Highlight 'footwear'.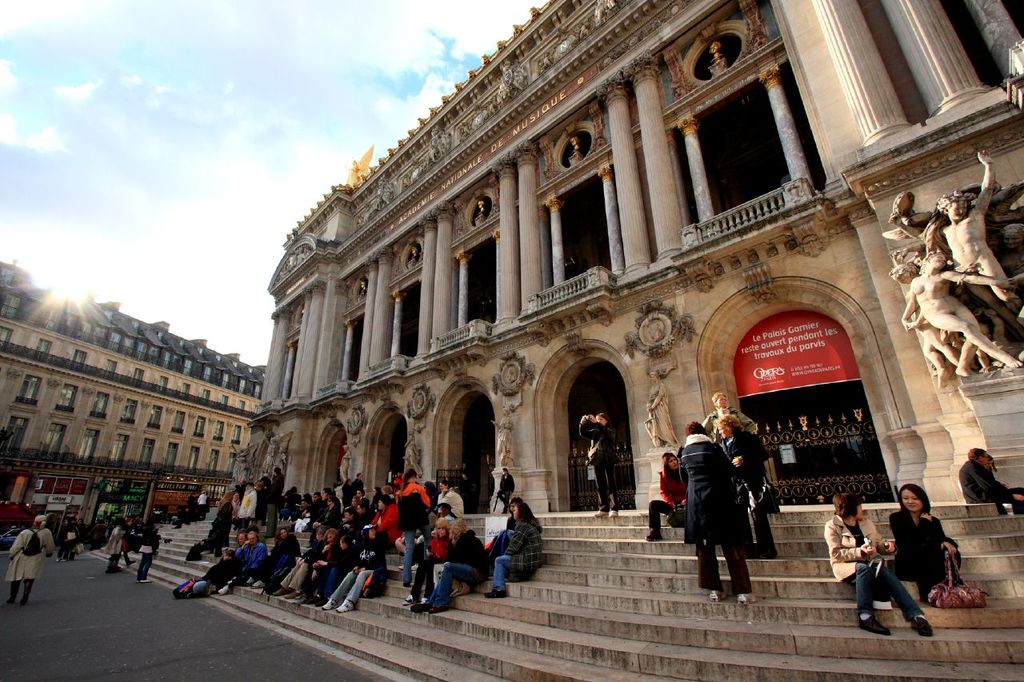
Highlighted region: [left=286, top=588, right=301, bottom=600].
